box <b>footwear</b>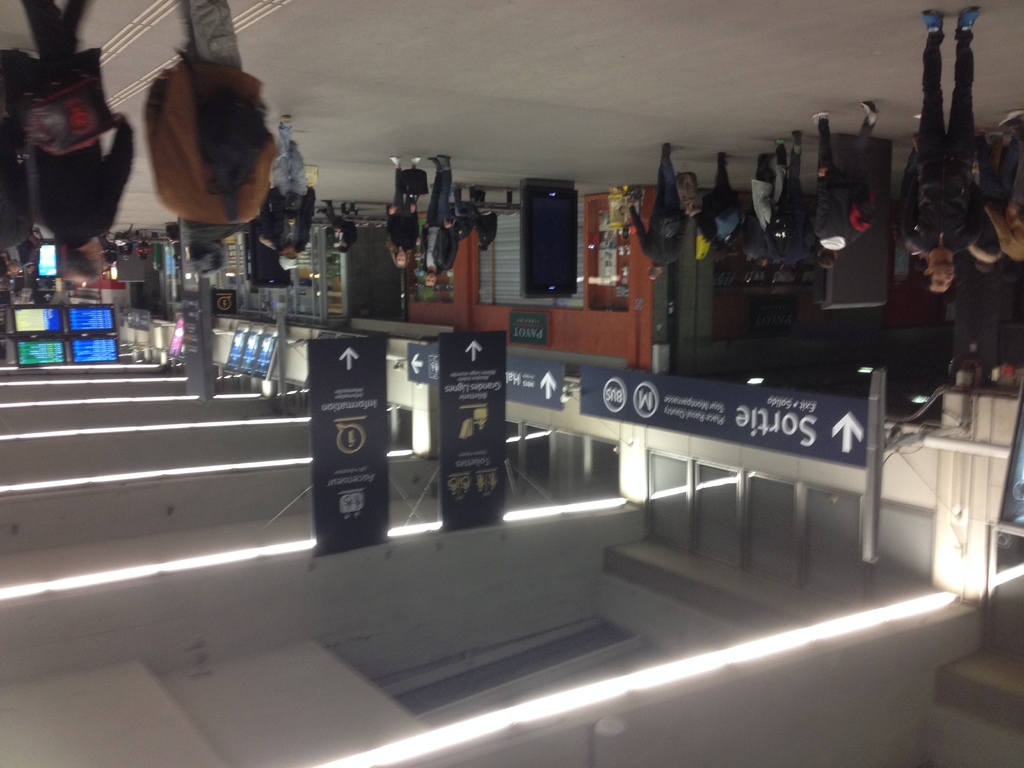
[left=664, top=144, right=675, bottom=149]
